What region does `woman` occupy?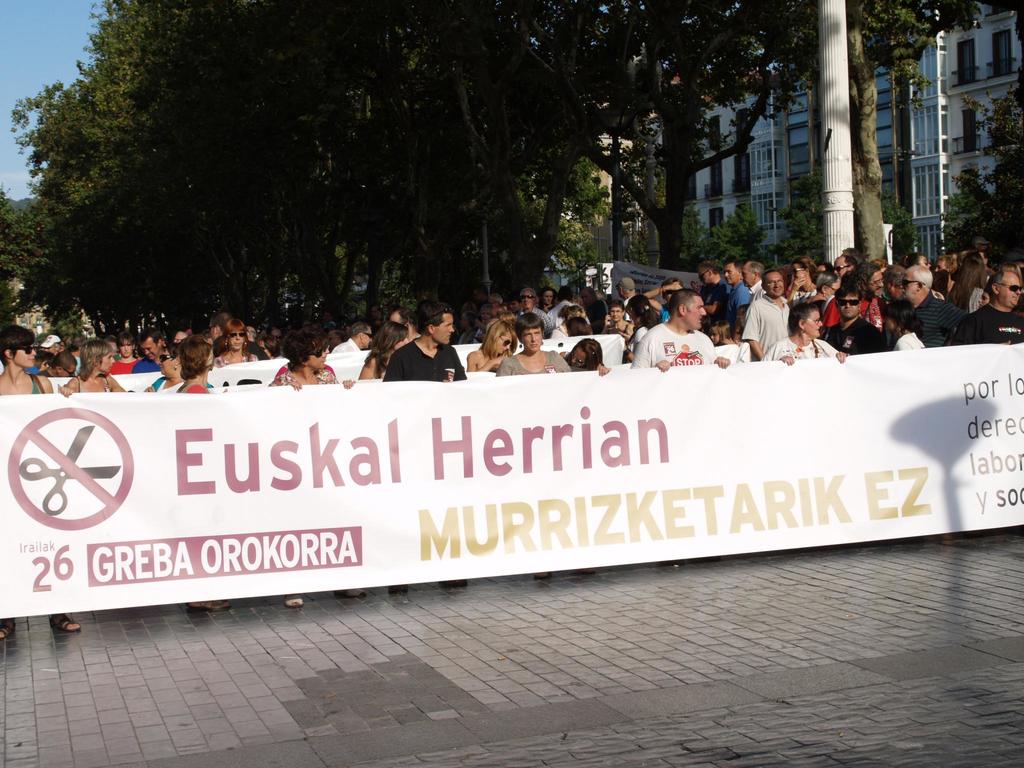
box=[602, 301, 633, 340].
